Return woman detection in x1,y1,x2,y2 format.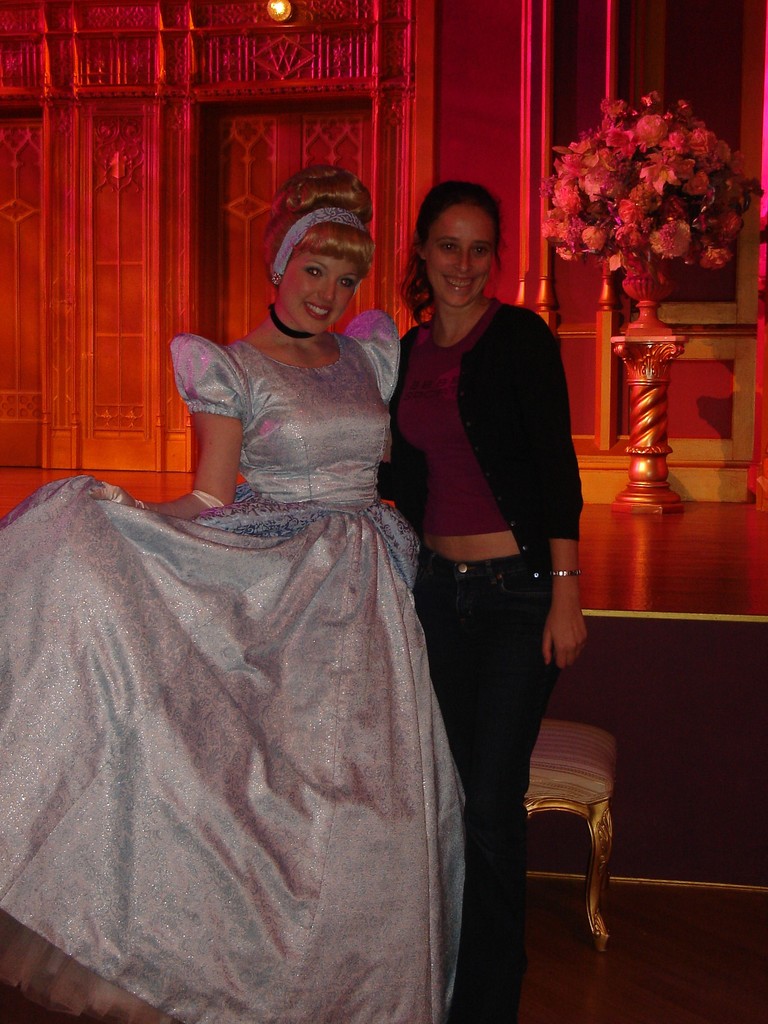
390,180,584,1022.
